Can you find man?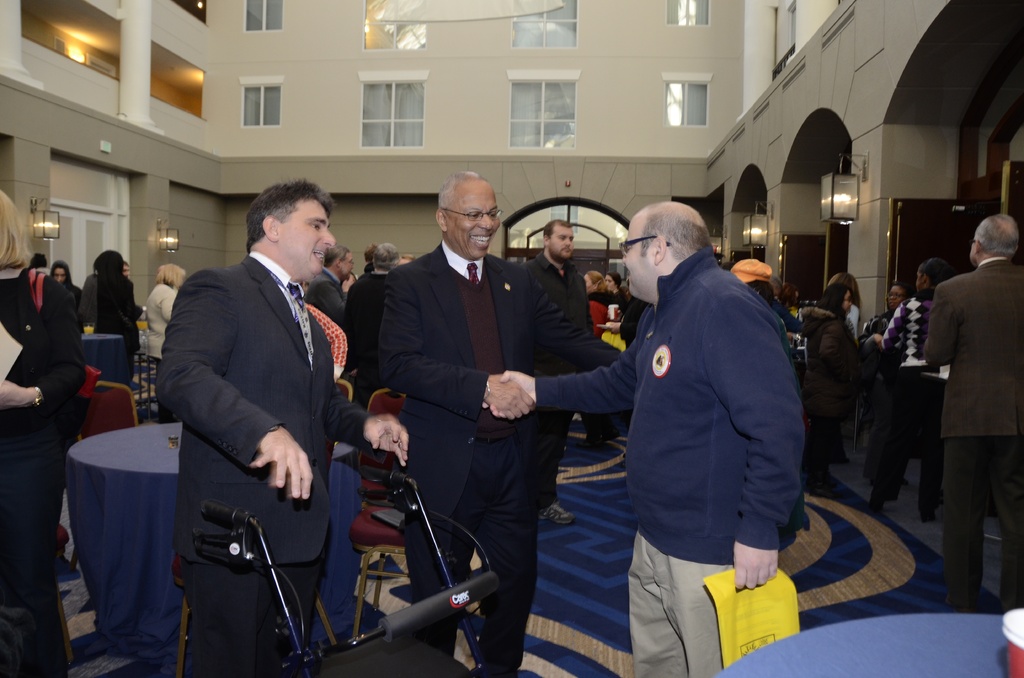
Yes, bounding box: <box>379,169,624,677</box>.
